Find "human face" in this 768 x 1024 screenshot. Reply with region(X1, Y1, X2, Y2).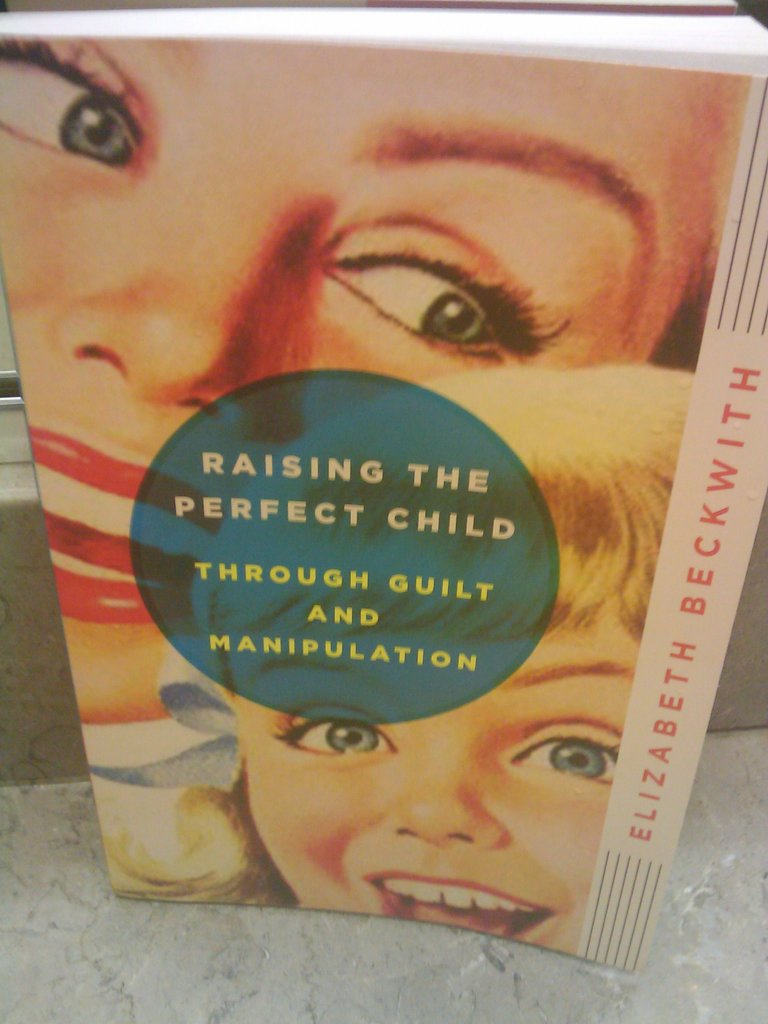
region(180, 634, 658, 932).
